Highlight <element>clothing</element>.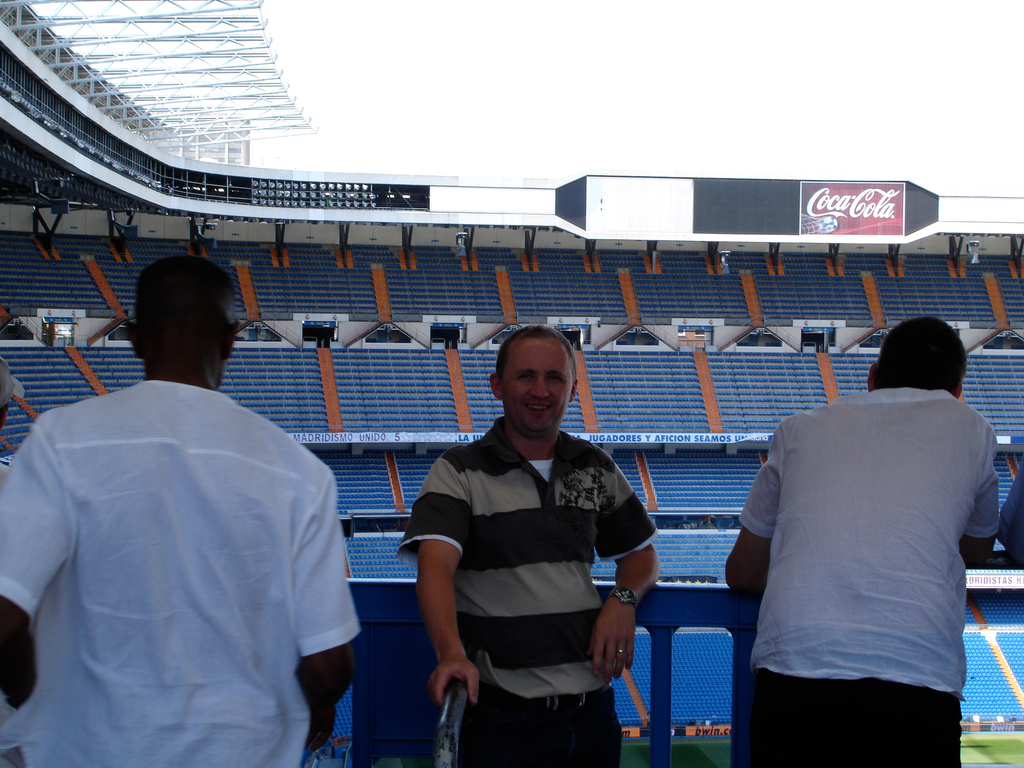
Highlighted region: Rect(397, 415, 659, 767).
